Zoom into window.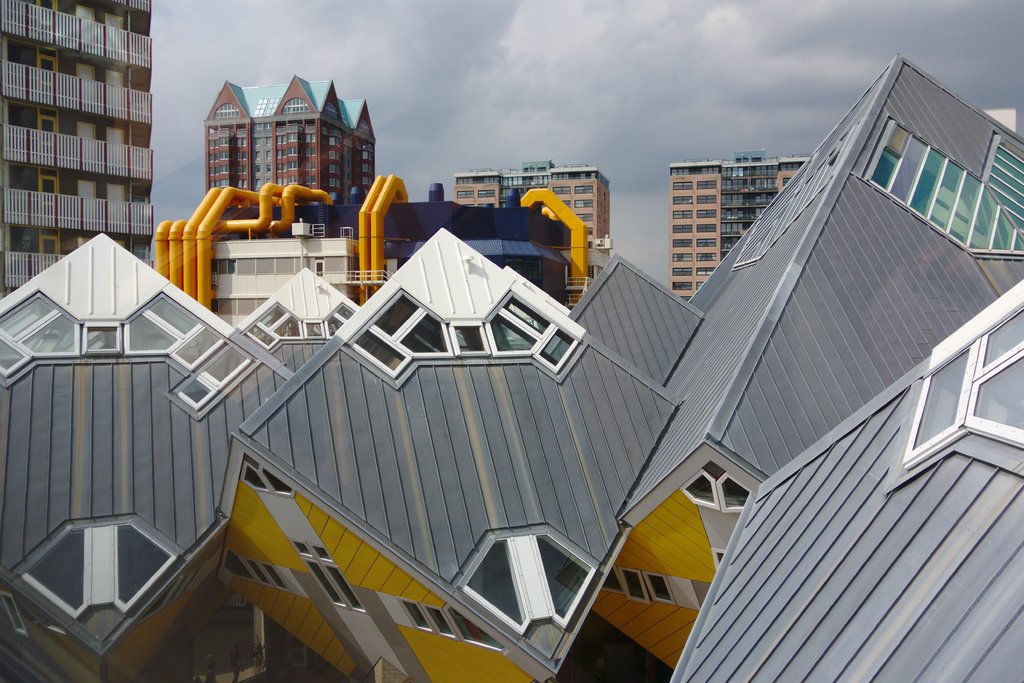
Zoom target: left=670, top=252, right=692, bottom=262.
